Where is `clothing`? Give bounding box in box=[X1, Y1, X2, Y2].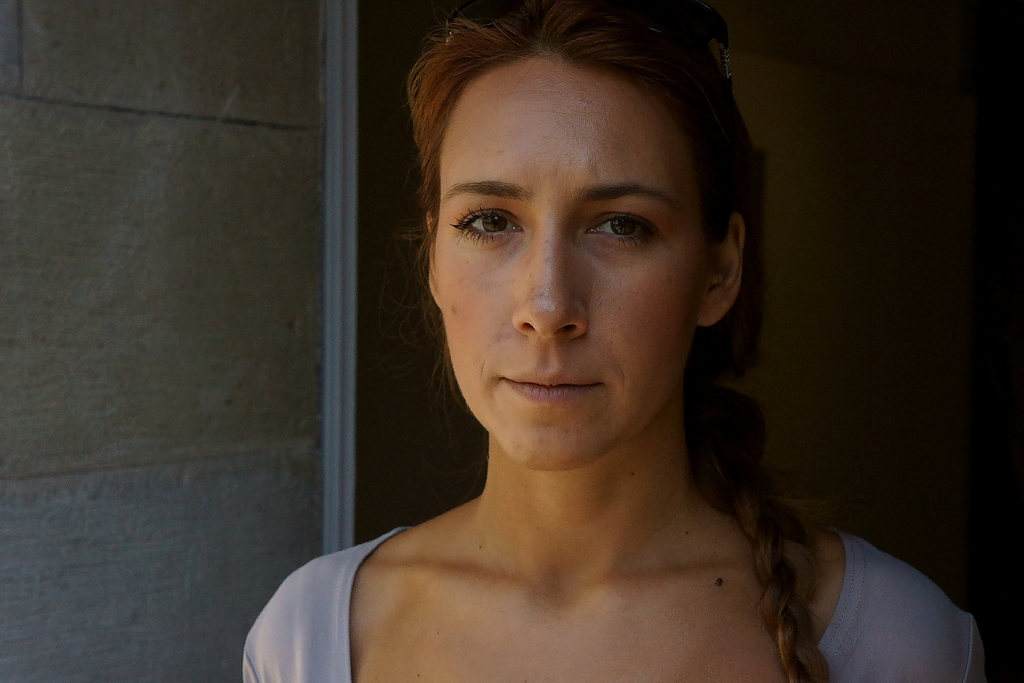
box=[241, 513, 1003, 682].
